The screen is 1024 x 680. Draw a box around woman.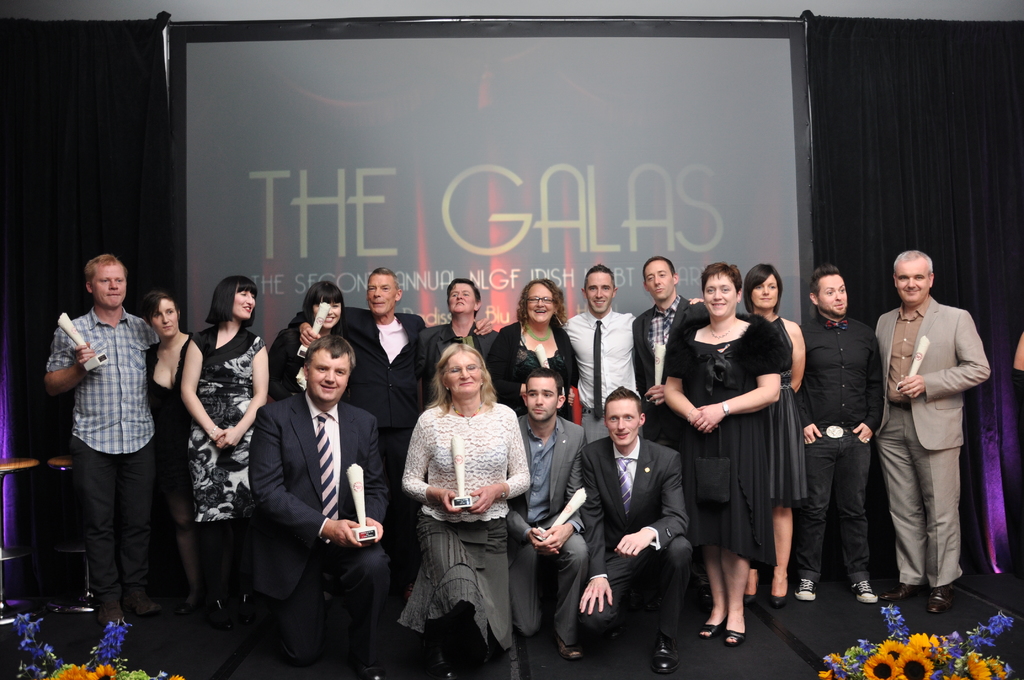
detection(399, 343, 527, 679).
